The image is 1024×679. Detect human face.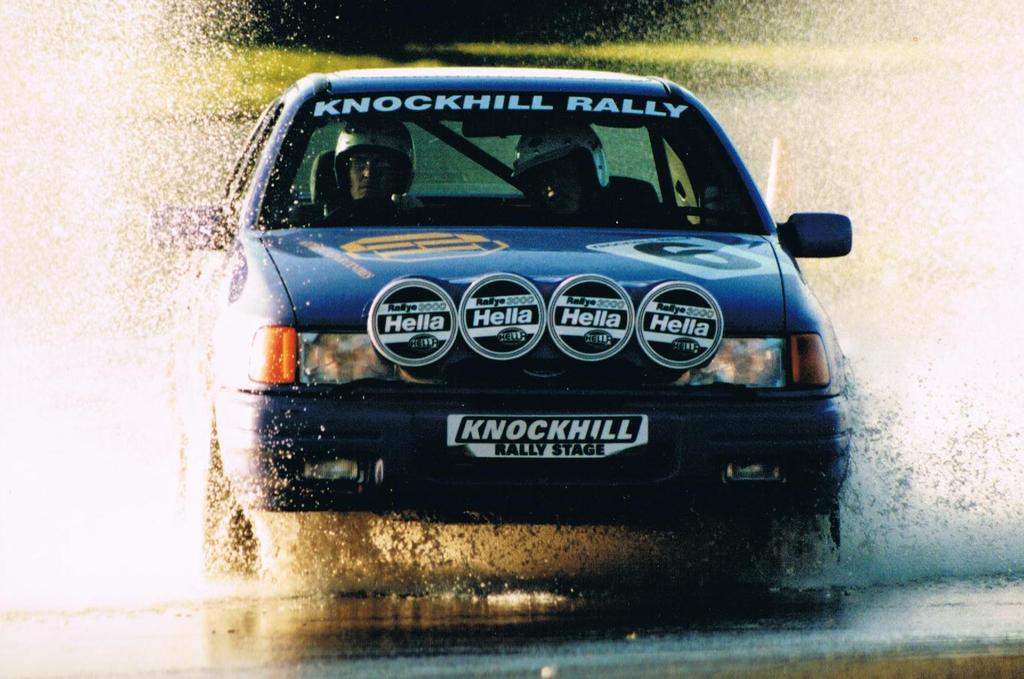
Detection: 349 148 399 199.
